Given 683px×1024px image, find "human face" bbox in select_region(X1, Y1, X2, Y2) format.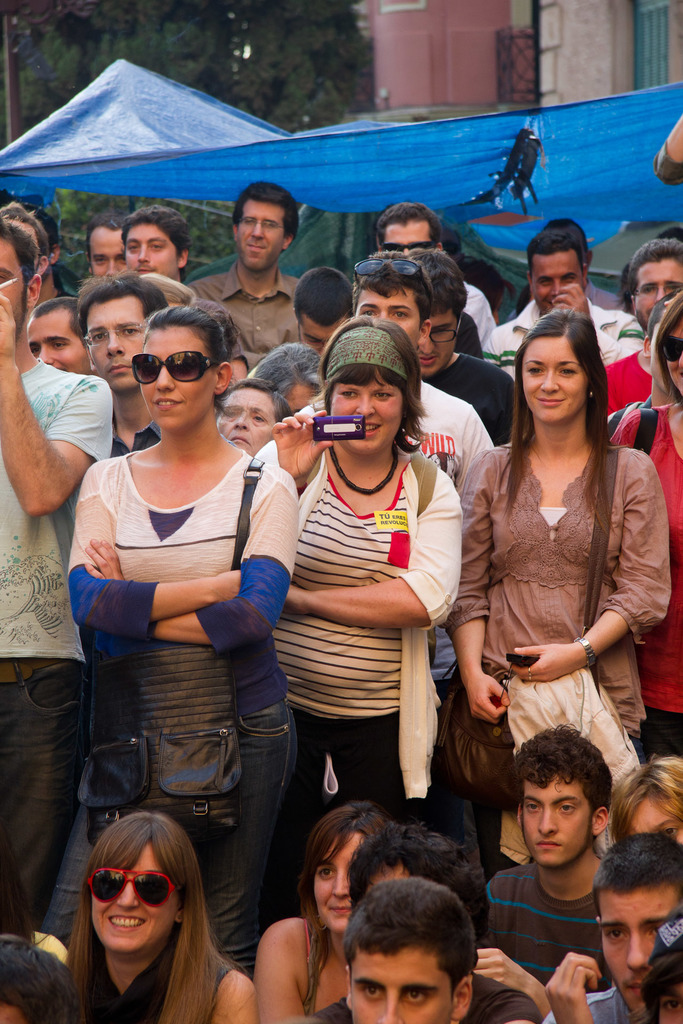
select_region(129, 323, 212, 444).
